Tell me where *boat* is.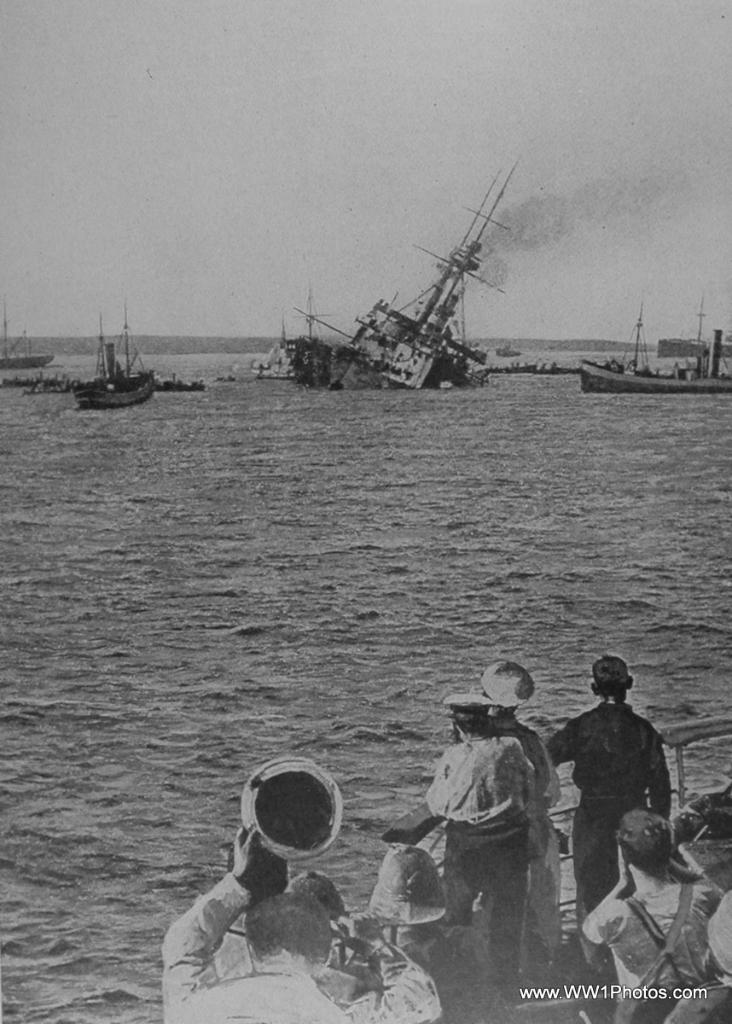
*boat* is at {"x1": 242, "y1": 177, "x2": 559, "y2": 404}.
